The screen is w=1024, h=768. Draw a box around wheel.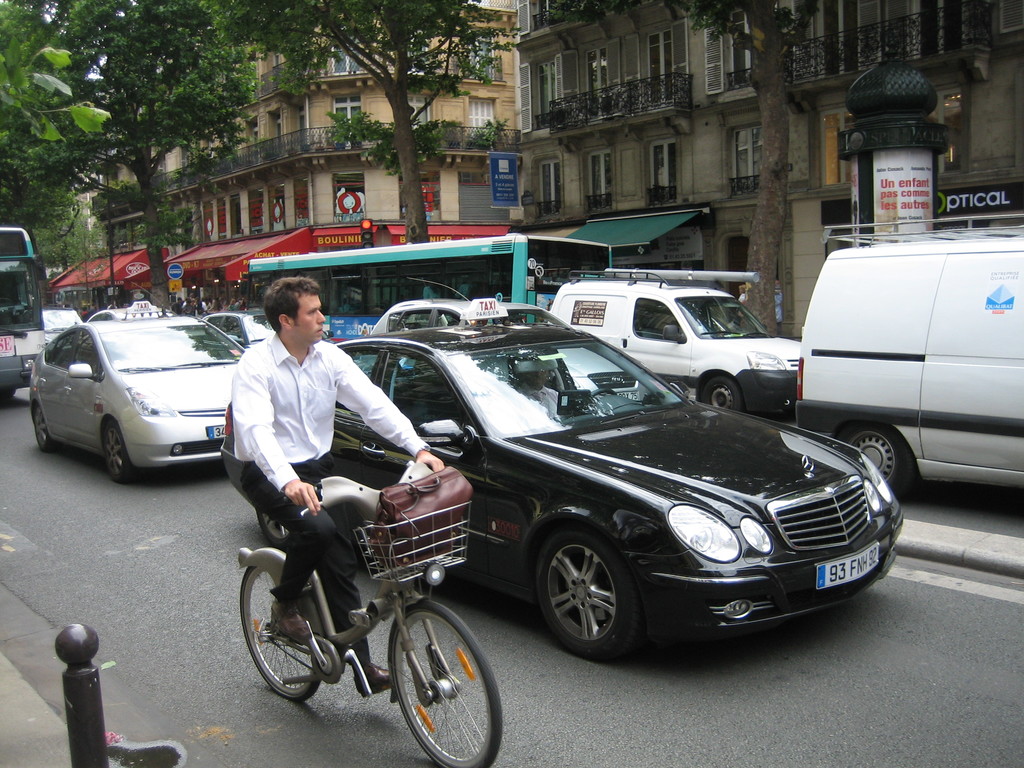
(left=586, top=387, right=615, bottom=399).
